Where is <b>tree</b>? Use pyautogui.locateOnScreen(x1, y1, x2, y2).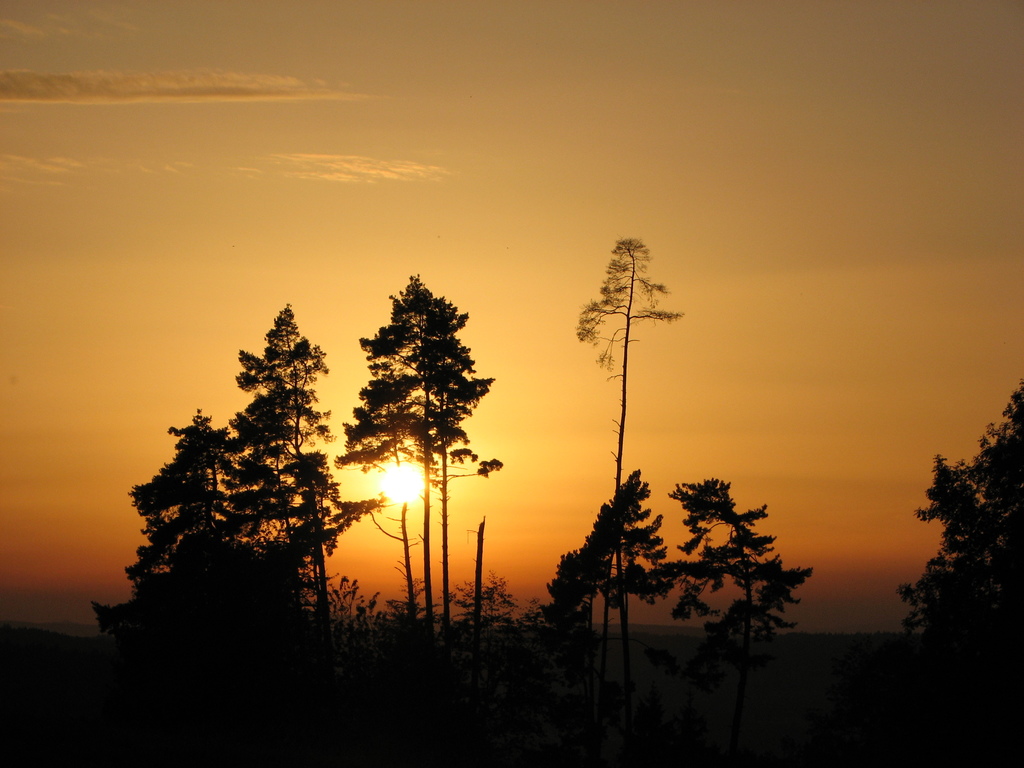
pyautogui.locateOnScreen(83, 403, 280, 715).
